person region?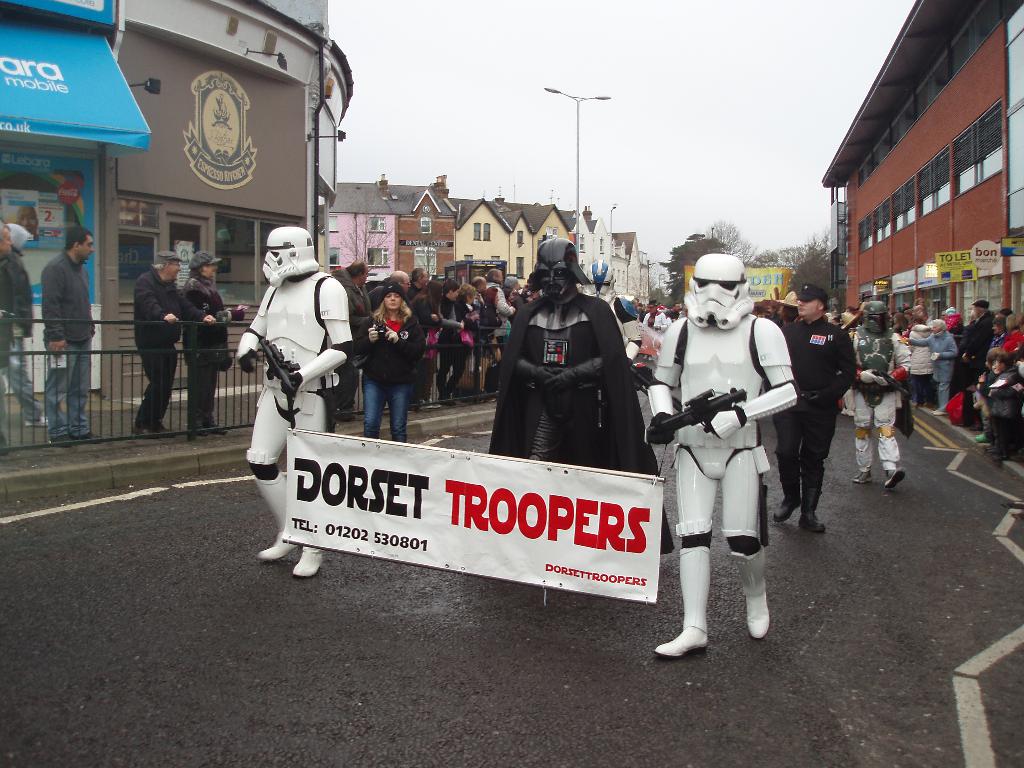
{"x1": 4, "y1": 220, "x2": 50, "y2": 431}
